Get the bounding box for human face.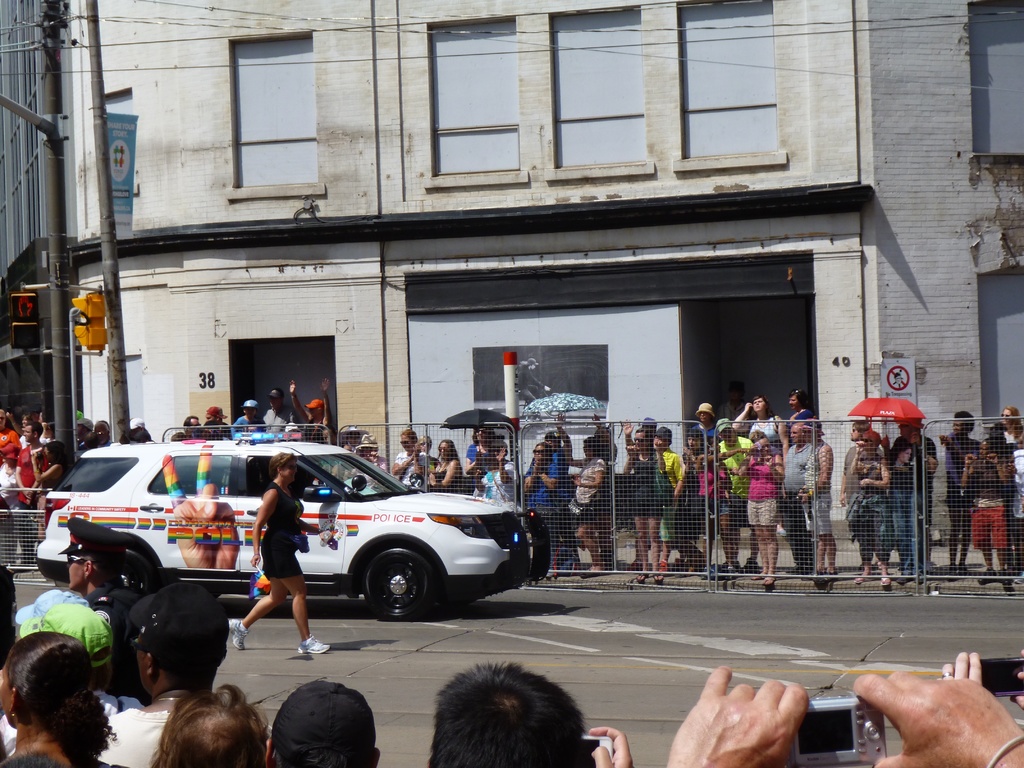
rect(79, 430, 86, 435).
